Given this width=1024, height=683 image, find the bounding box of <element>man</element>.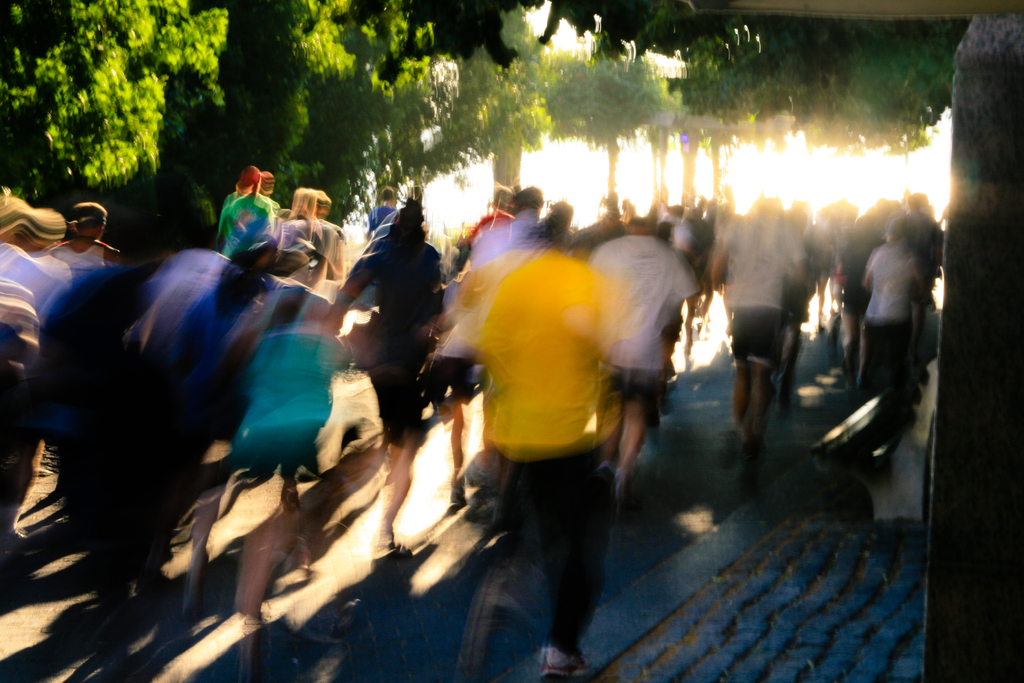
bbox=[461, 183, 515, 250].
